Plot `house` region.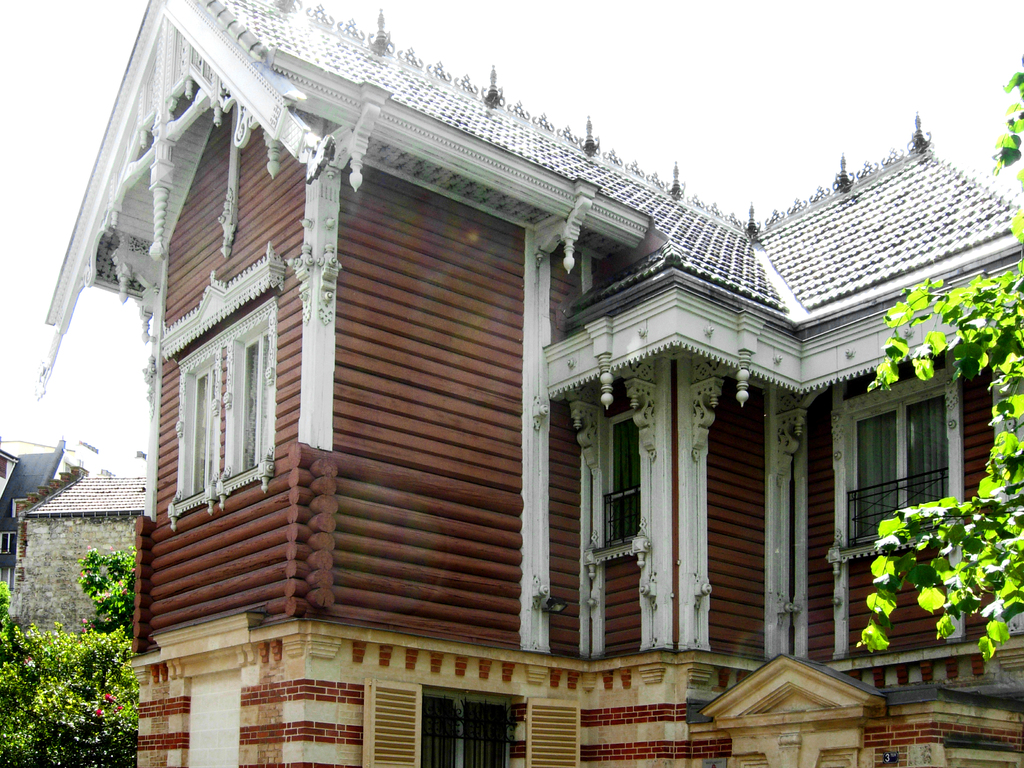
Plotted at (76, 12, 989, 767).
